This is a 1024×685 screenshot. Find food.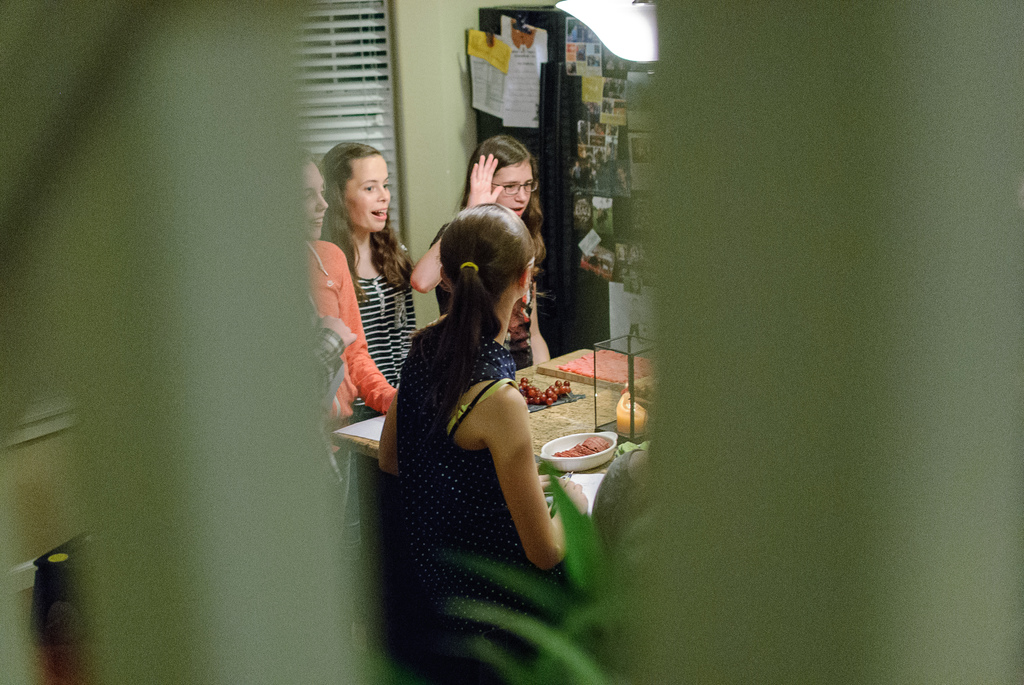
Bounding box: left=519, top=375, right=573, bottom=407.
